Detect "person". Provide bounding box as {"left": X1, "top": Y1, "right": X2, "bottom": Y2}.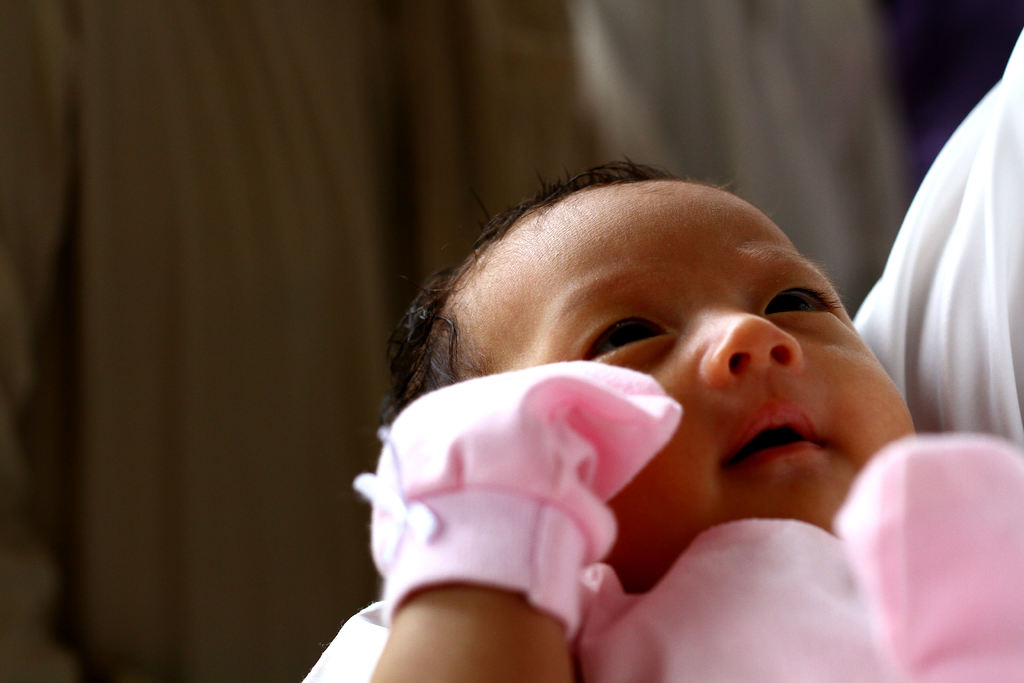
{"left": 301, "top": 135, "right": 969, "bottom": 667}.
